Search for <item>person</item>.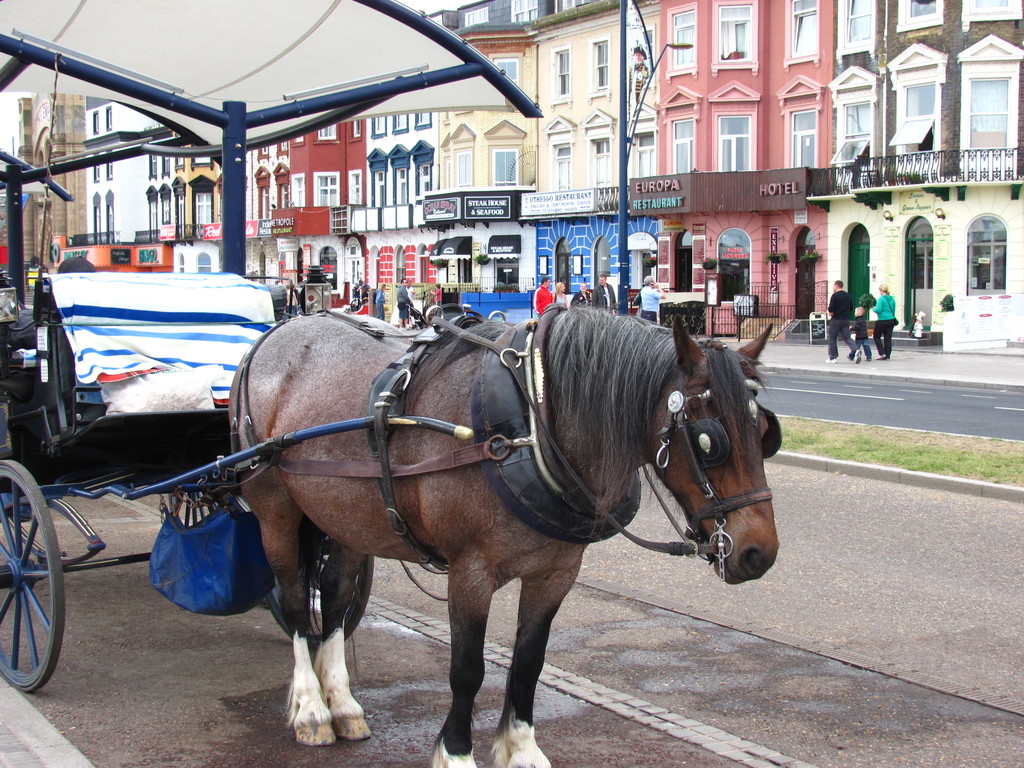
Found at (left=396, top=281, right=409, bottom=328).
